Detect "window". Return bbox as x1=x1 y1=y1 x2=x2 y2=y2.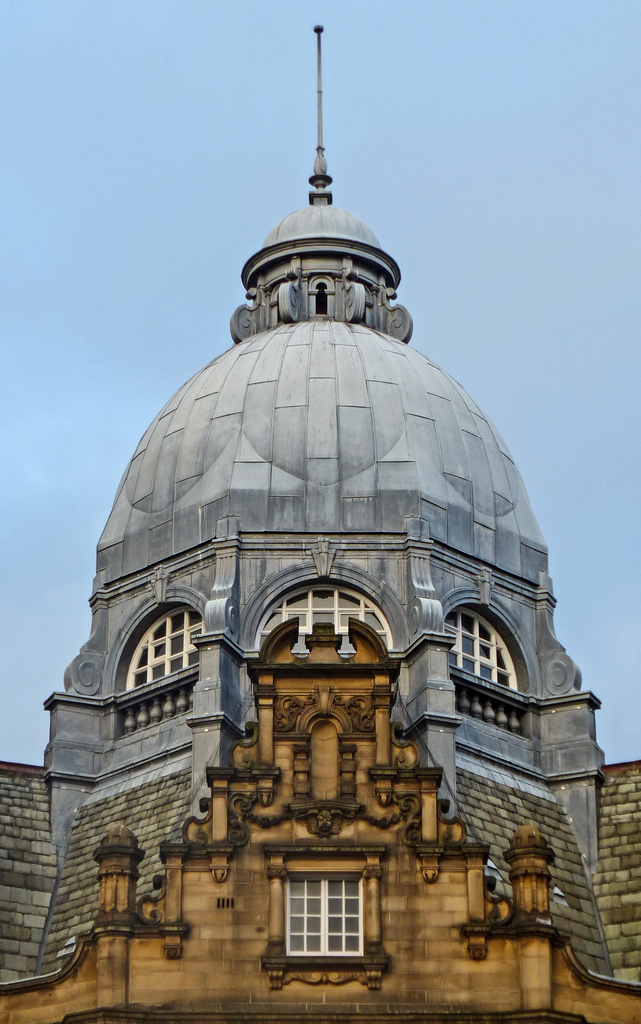
x1=444 y1=609 x2=518 y2=689.
